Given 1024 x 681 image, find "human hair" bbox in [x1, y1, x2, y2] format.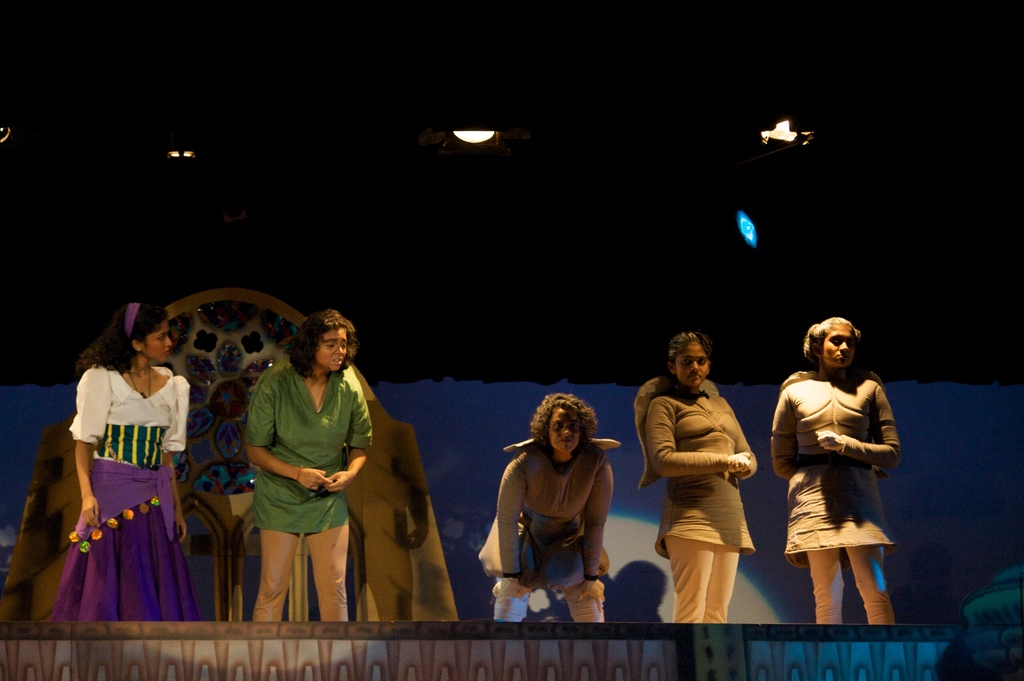
[523, 394, 603, 447].
